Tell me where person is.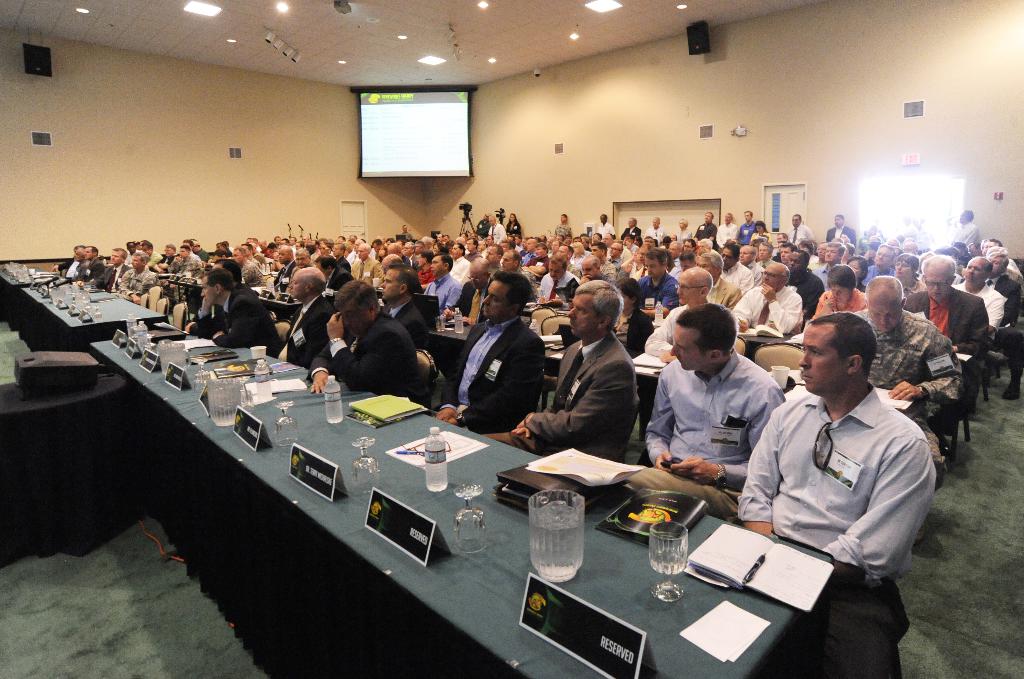
person is at {"x1": 902, "y1": 262, "x2": 991, "y2": 427}.
